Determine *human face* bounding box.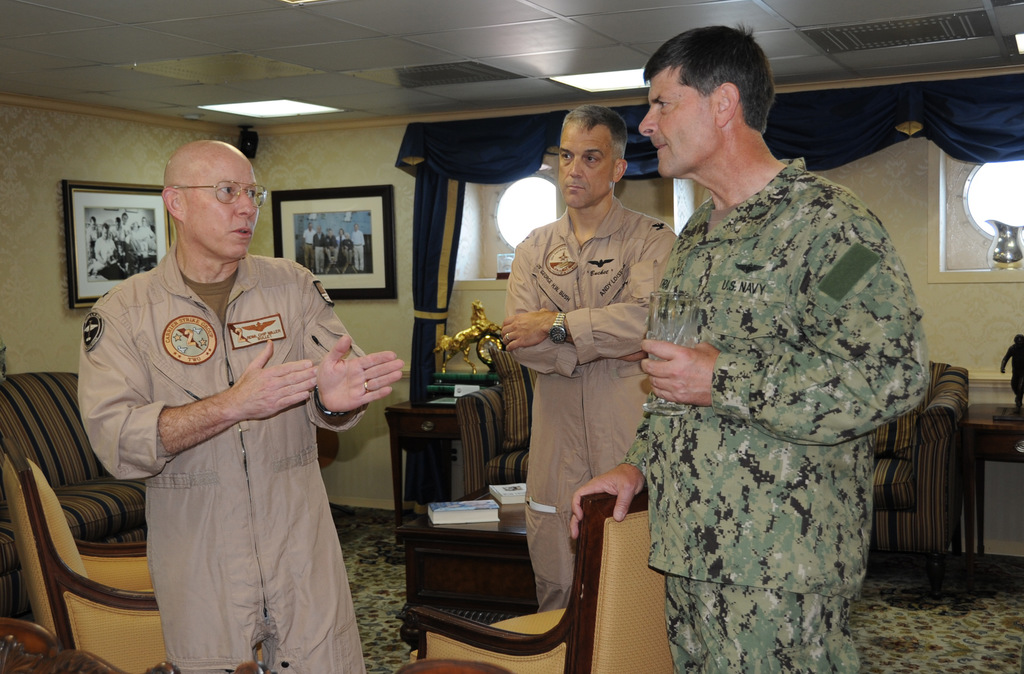
Determined: x1=183 y1=152 x2=257 y2=269.
